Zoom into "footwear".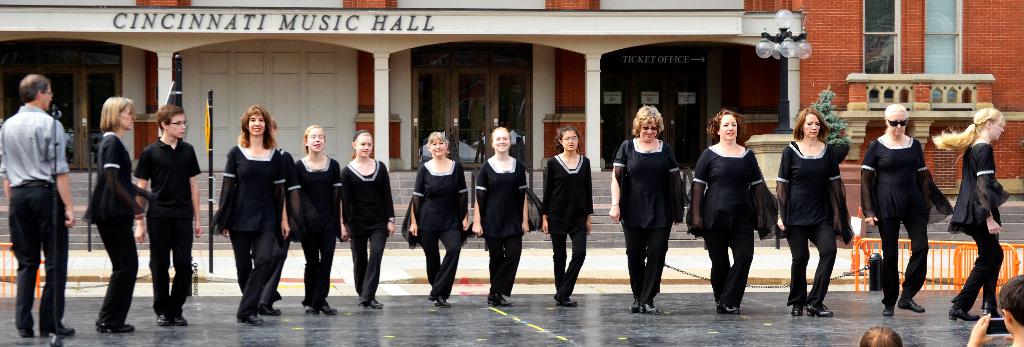
Zoom target: 792 300 806 320.
